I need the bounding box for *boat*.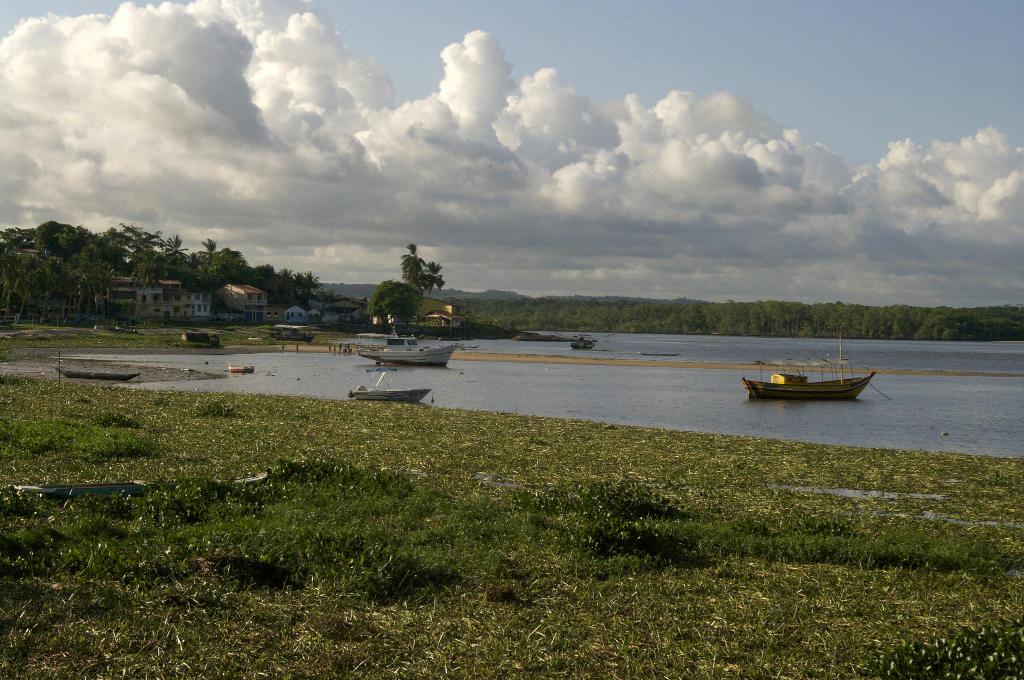
Here it is: left=275, top=317, right=307, bottom=335.
